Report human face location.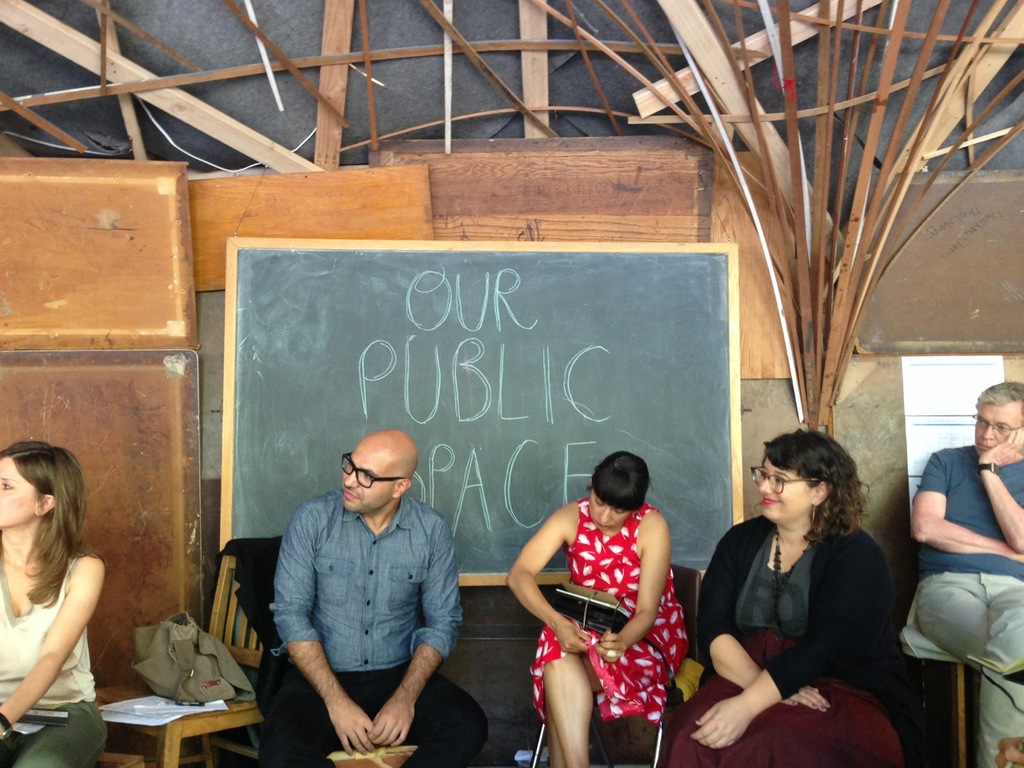
Report: [975,406,1018,452].
